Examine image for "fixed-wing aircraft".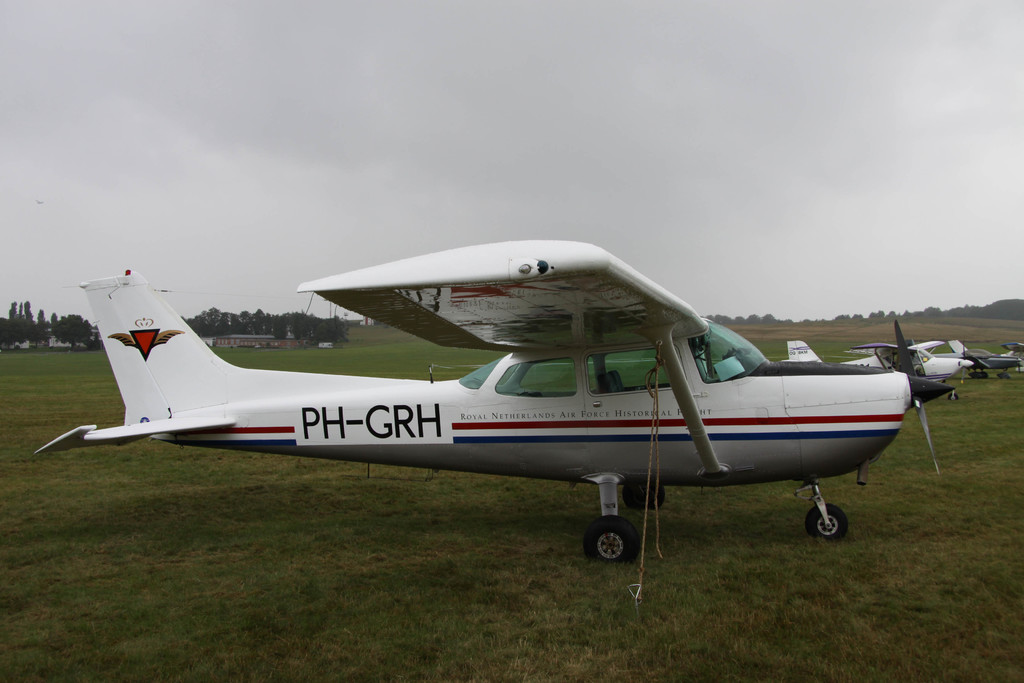
Examination result: x1=961, y1=338, x2=1023, y2=379.
